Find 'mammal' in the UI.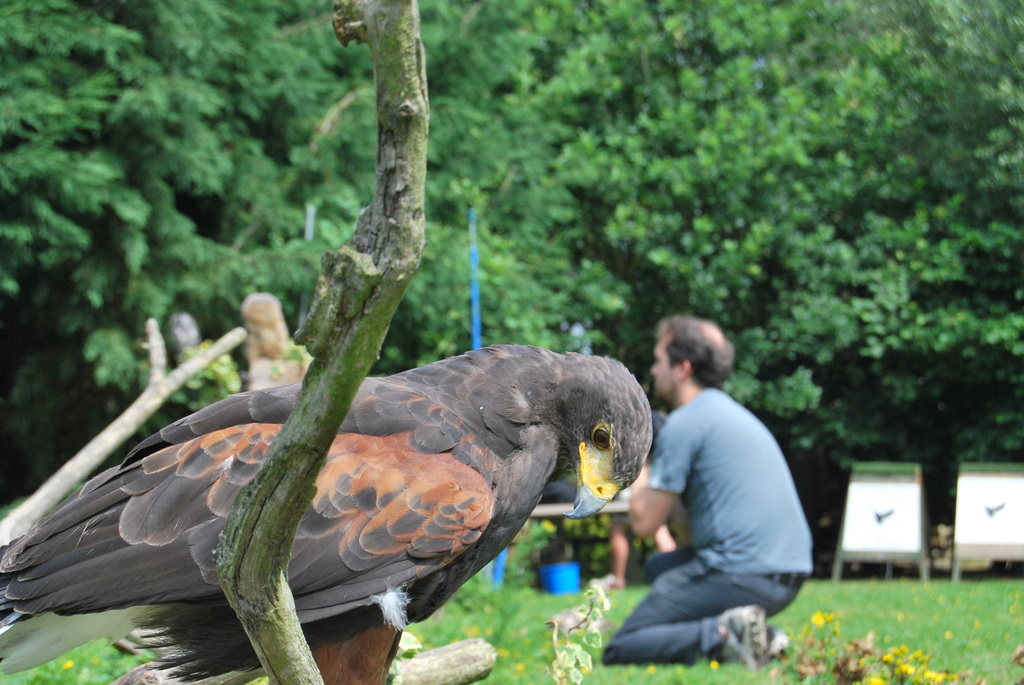
UI element at bbox=[609, 398, 669, 586].
